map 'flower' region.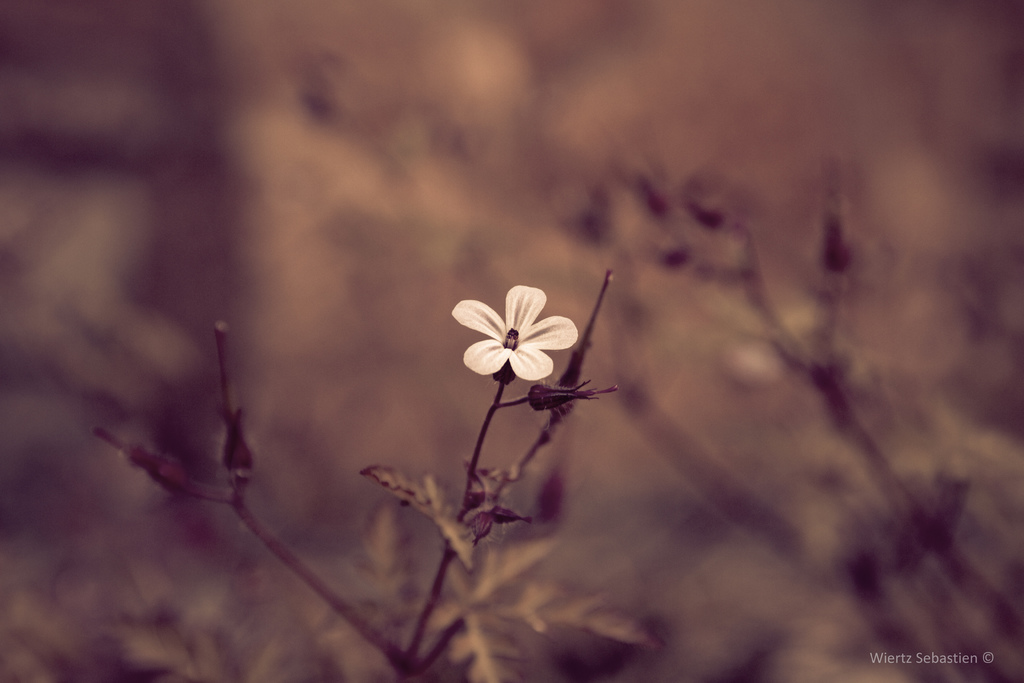
Mapped to box(452, 284, 579, 384).
